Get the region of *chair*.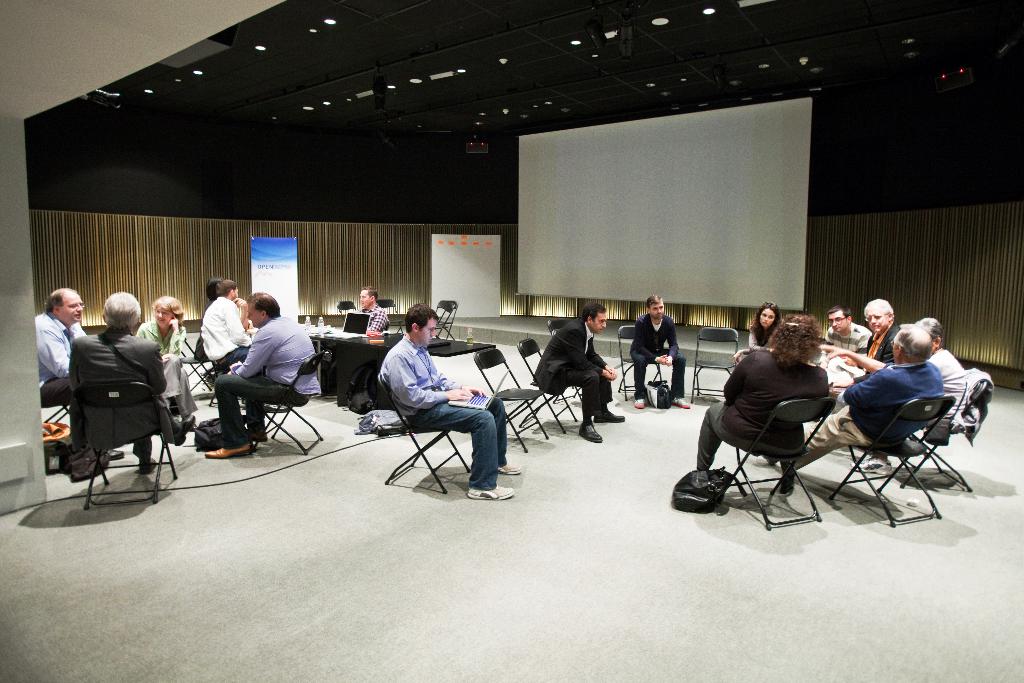
l=337, t=299, r=359, b=324.
